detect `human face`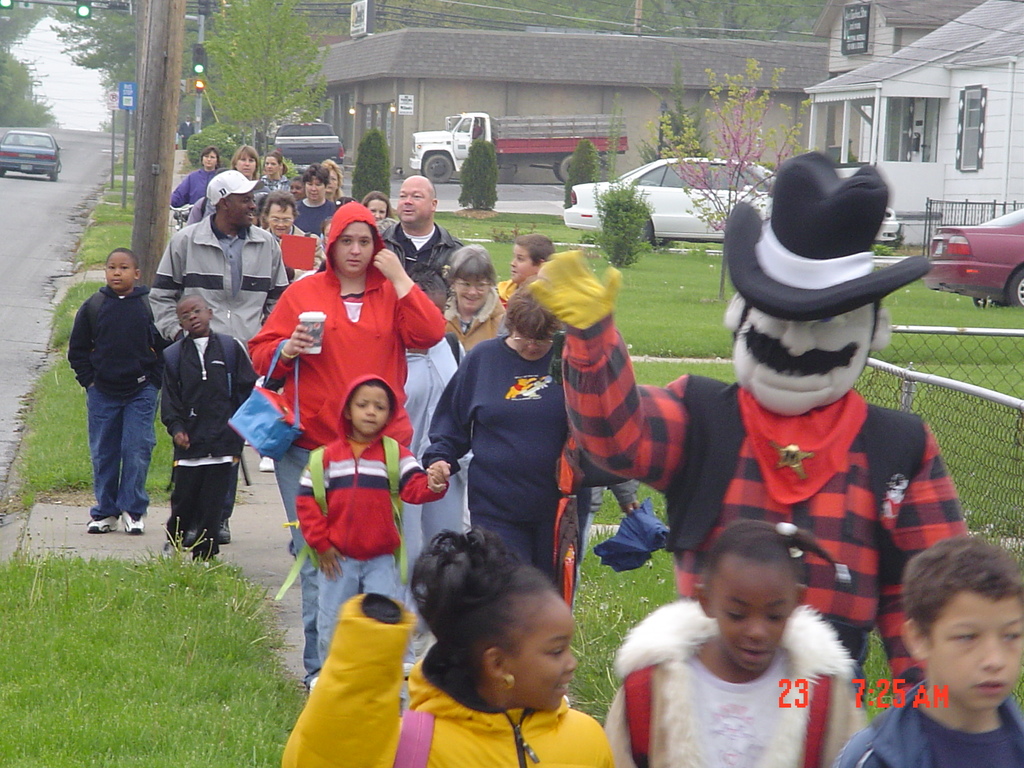
bbox(107, 254, 132, 294)
